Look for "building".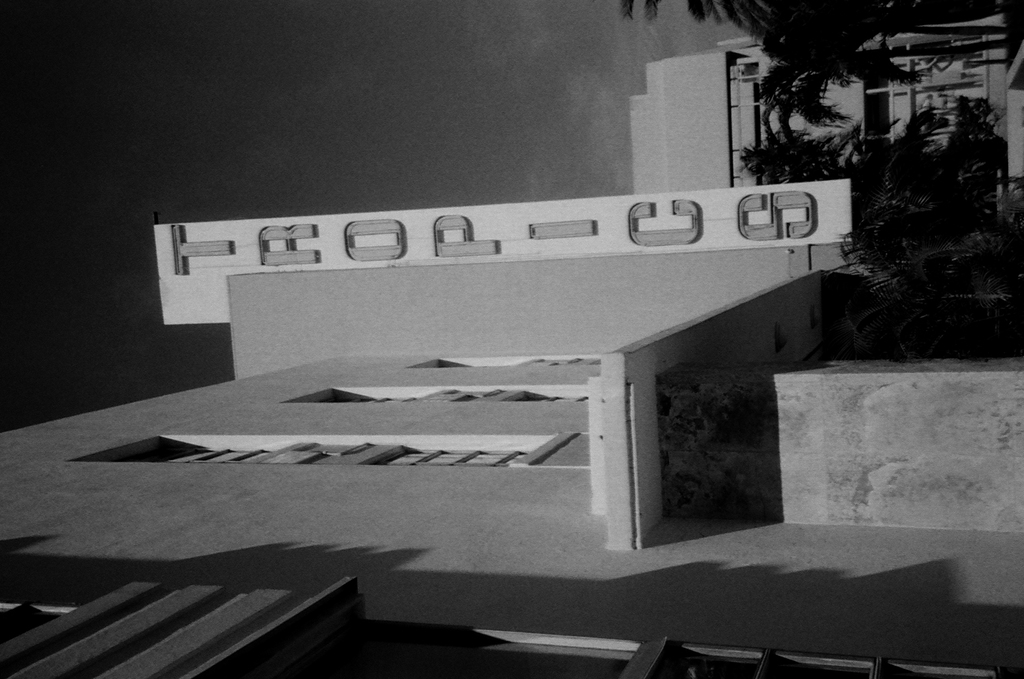
Found: {"x1": 0, "y1": 0, "x2": 1023, "y2": 678}.
